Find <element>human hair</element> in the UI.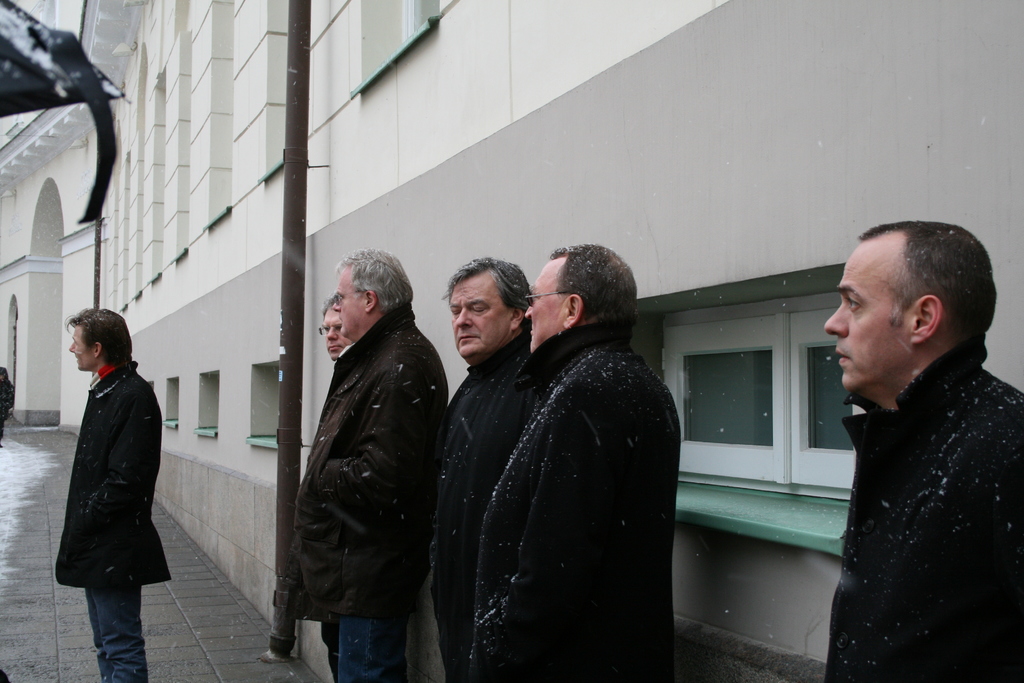
UI element at <region>548, 240, 641, 331</region>.
